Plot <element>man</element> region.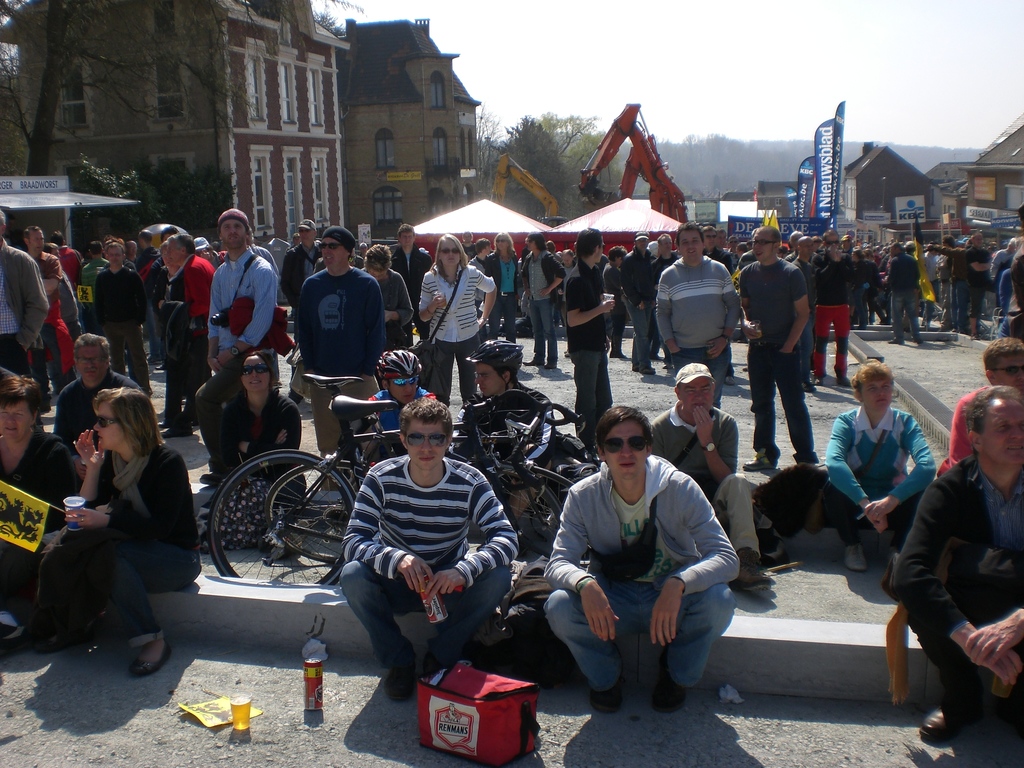
Plotted at 134,229,167,367.
